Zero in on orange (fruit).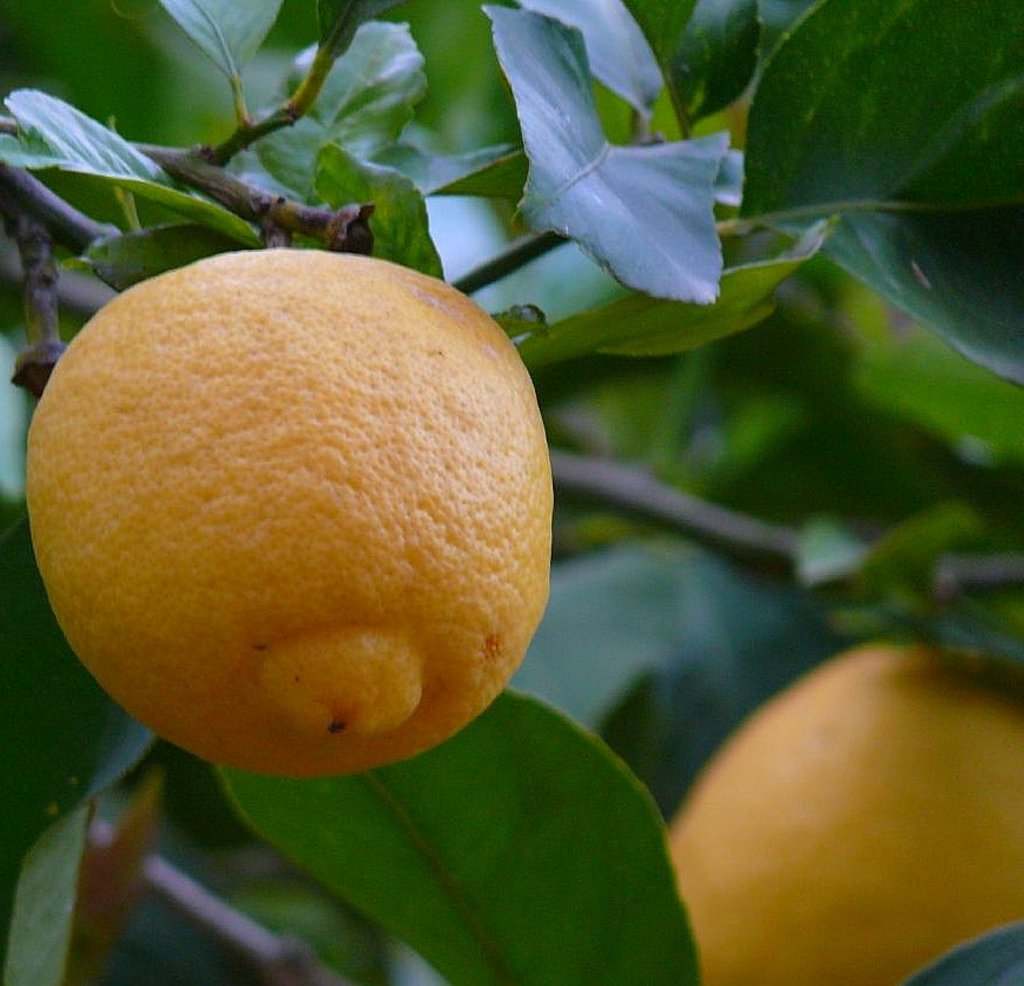
Zeroed in: [x1=652, y1=636, x2=1023, y2=985].
